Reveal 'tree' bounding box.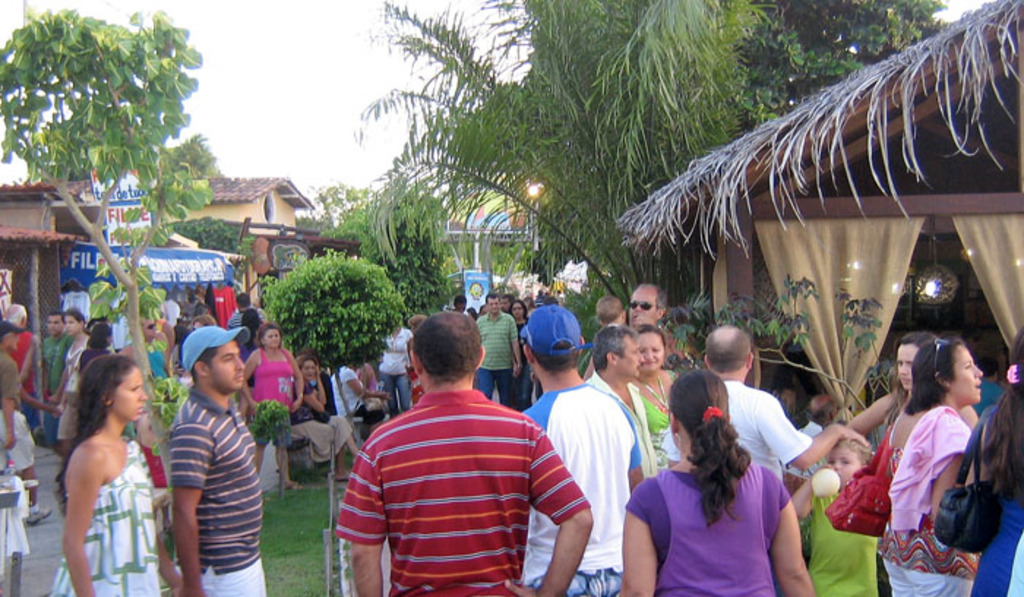
Revealed: locate(724, 0, 954, 136).
